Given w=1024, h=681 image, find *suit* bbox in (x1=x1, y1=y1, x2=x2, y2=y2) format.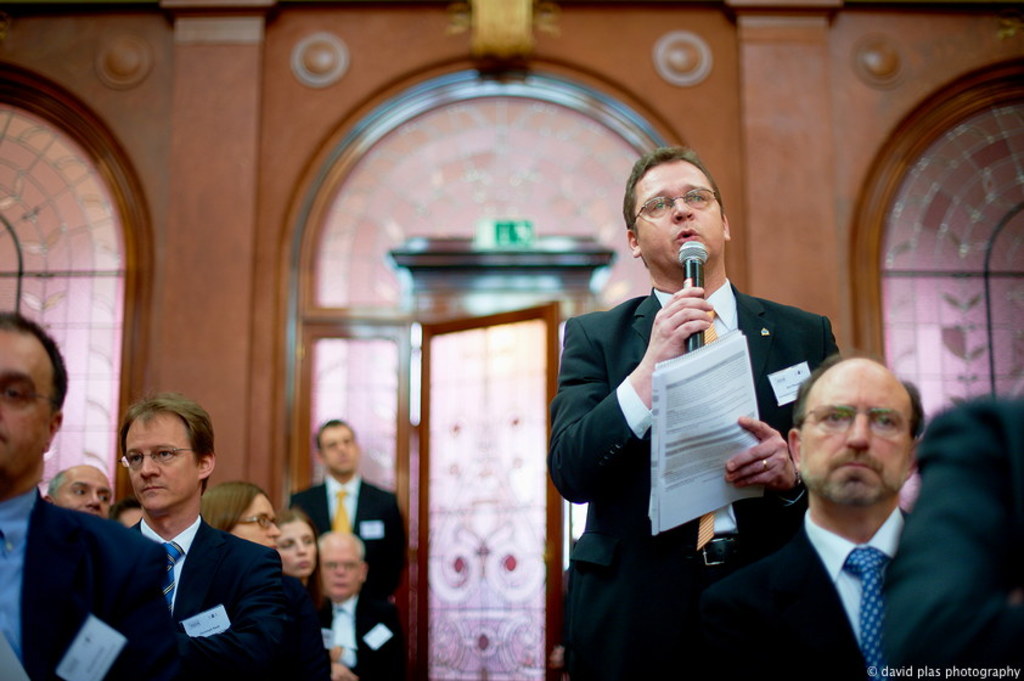
(x1=656, y1=506, x2=913, y2=680).
